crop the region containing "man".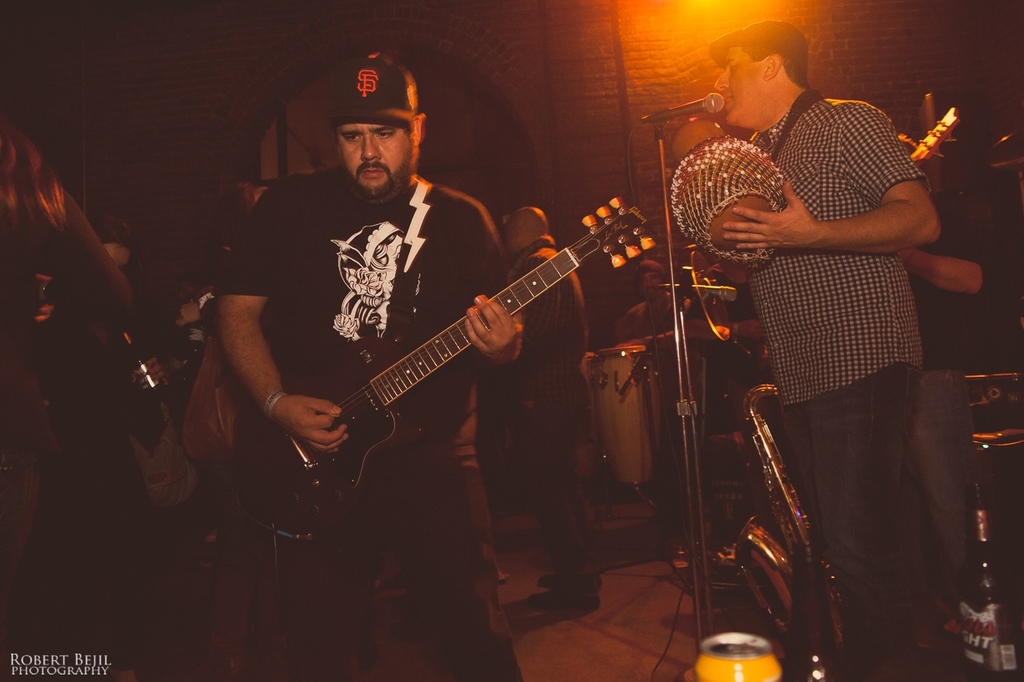
Crop region: Rect(672, 38, 981, 578).
